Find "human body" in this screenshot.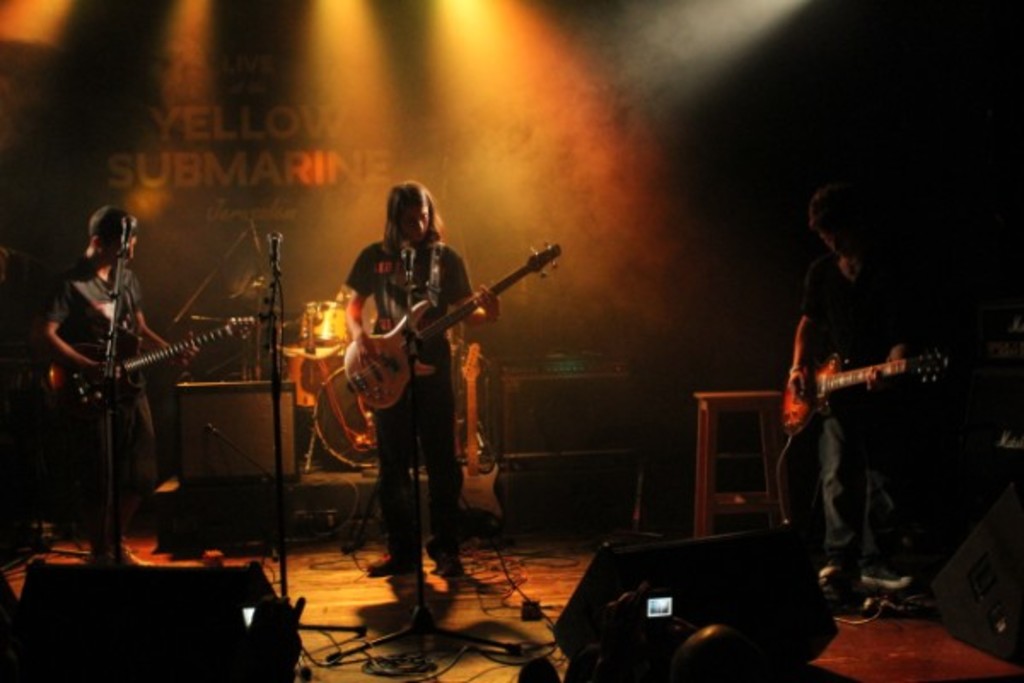
The bounding box for "human body" is 32,200,203,502.
